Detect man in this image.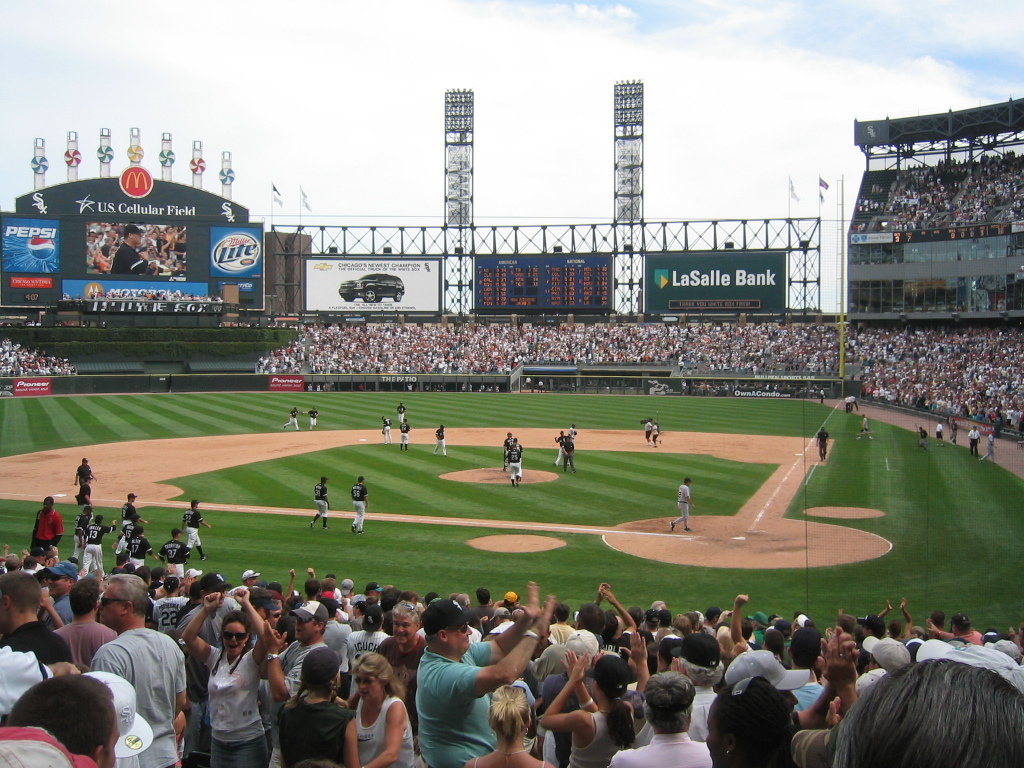
Detection: region(669, 477, 697, 534).
